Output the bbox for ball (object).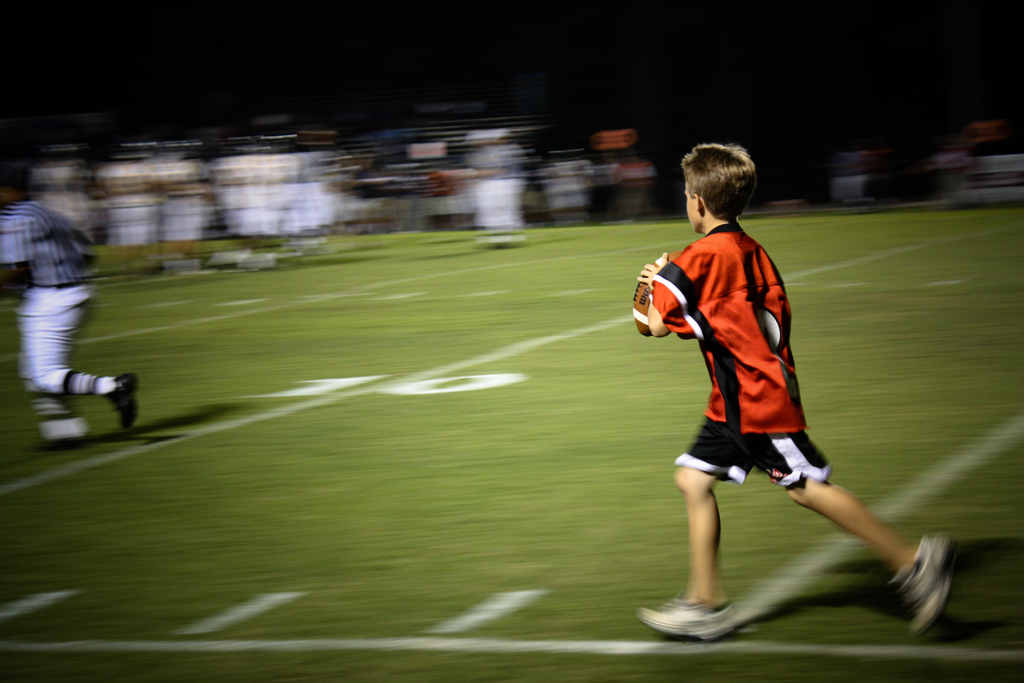
632/254/670/338.
